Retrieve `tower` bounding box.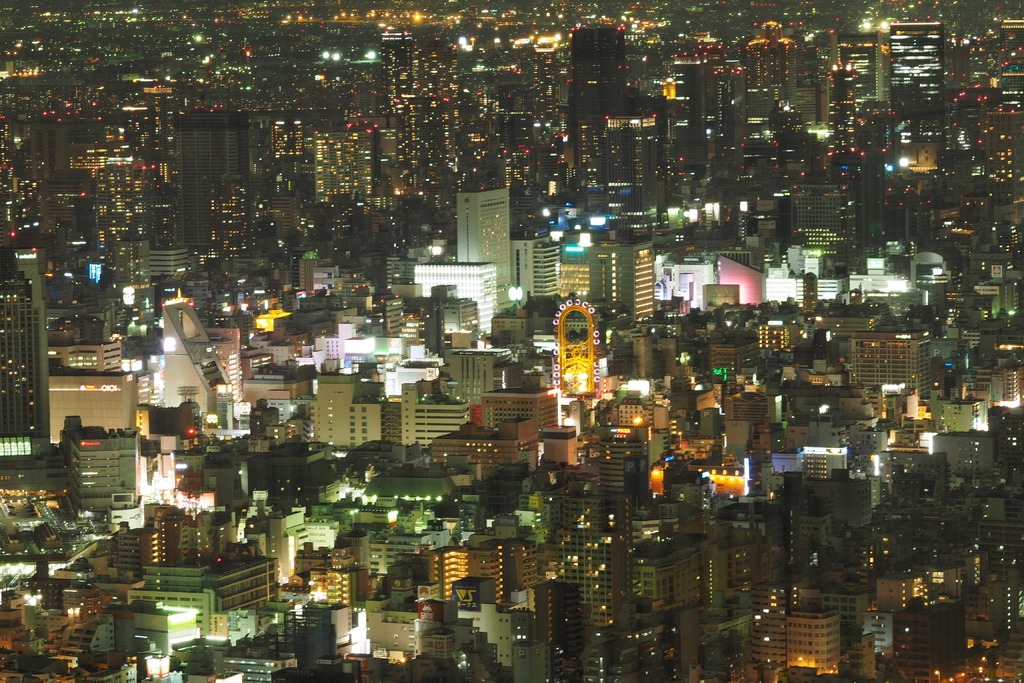
Bounding box: 886,23,945,117.
